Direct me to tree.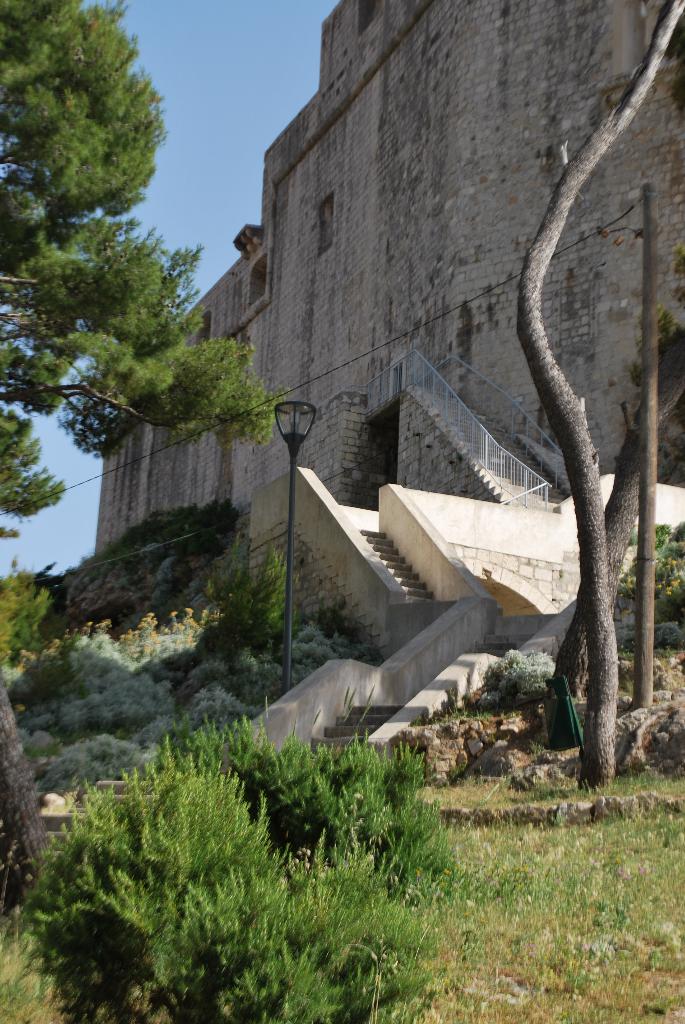
Direction: bbox(0, 0, 276, 527).
